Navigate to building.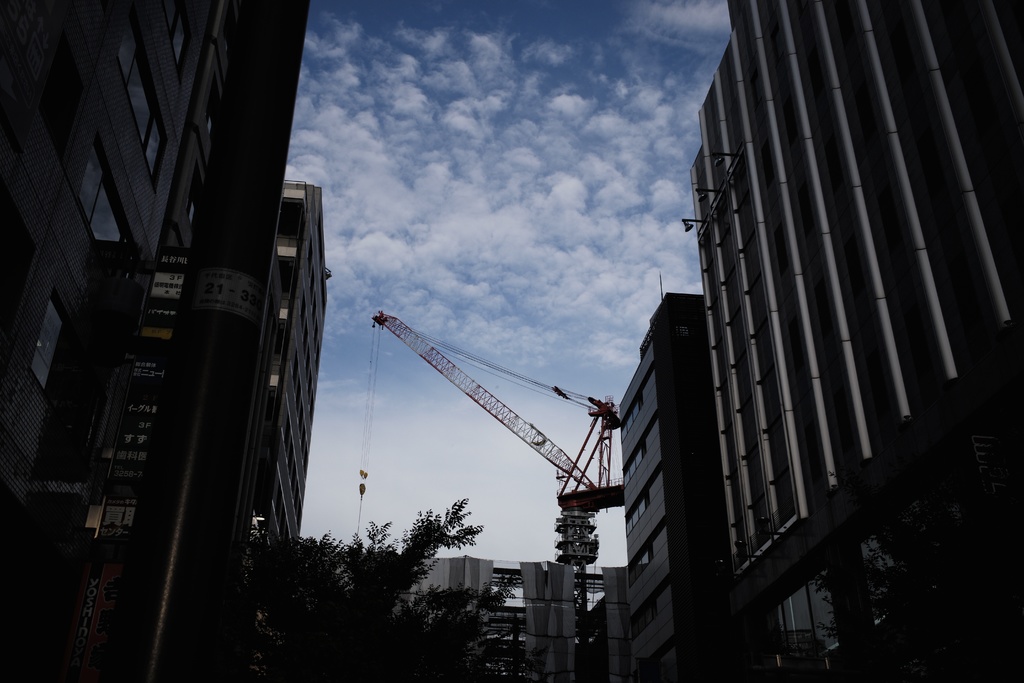
Navigation target: region(229, 185, 329, 682).
